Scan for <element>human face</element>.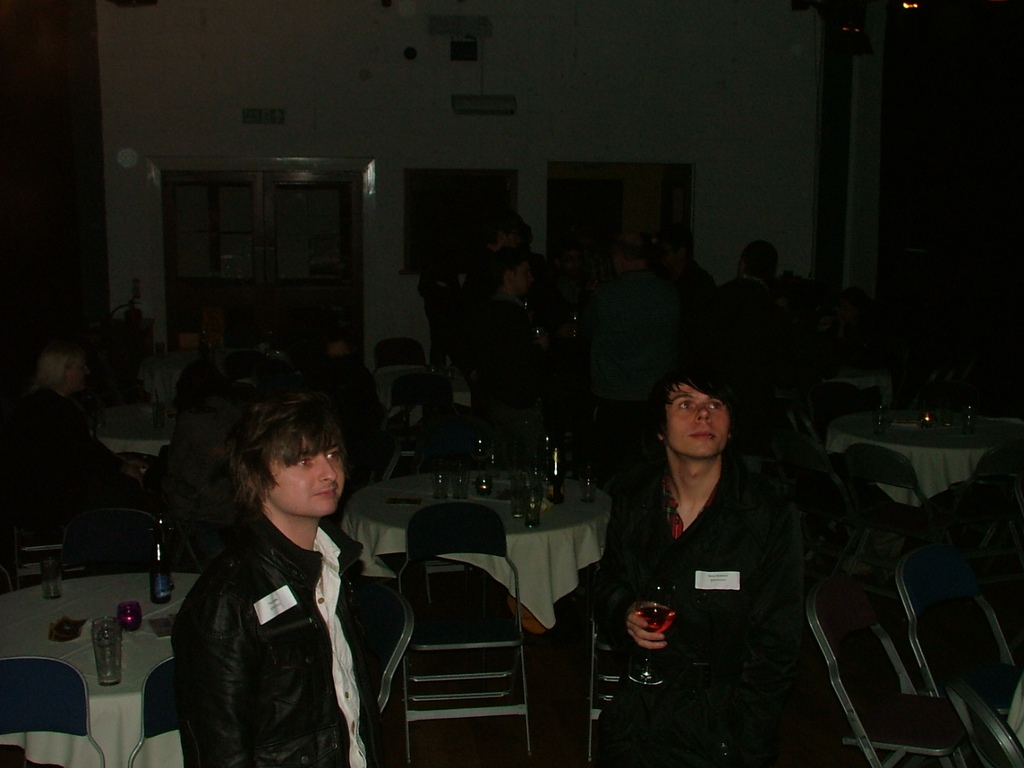
Scan result: locate(665, 382, 730, 458).
